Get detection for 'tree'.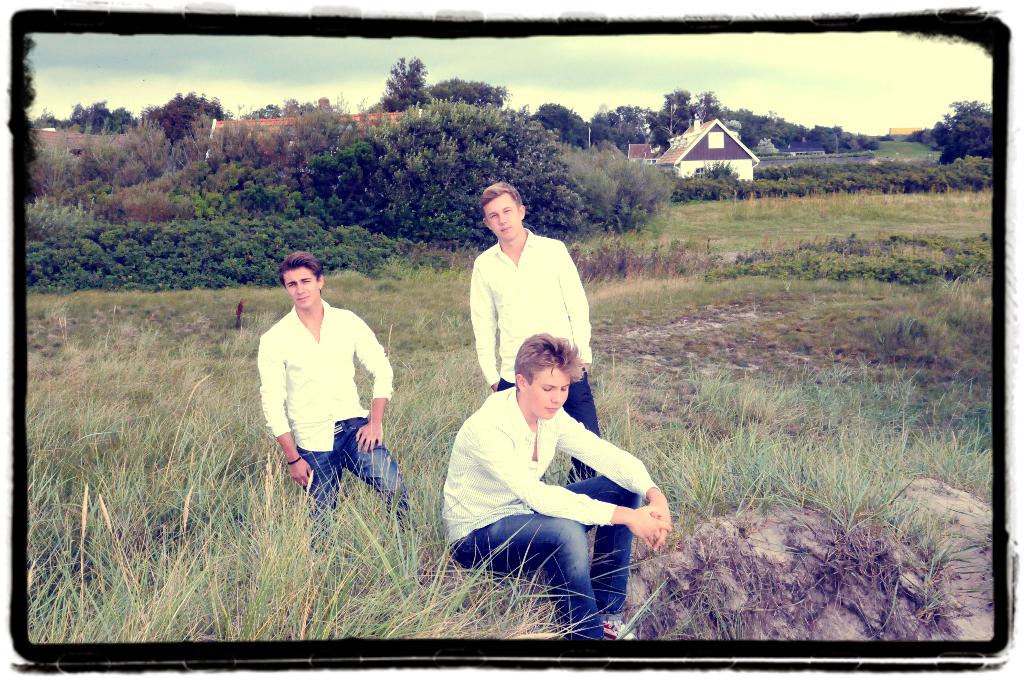
Detection: detection(380, 53, 425, 114).
